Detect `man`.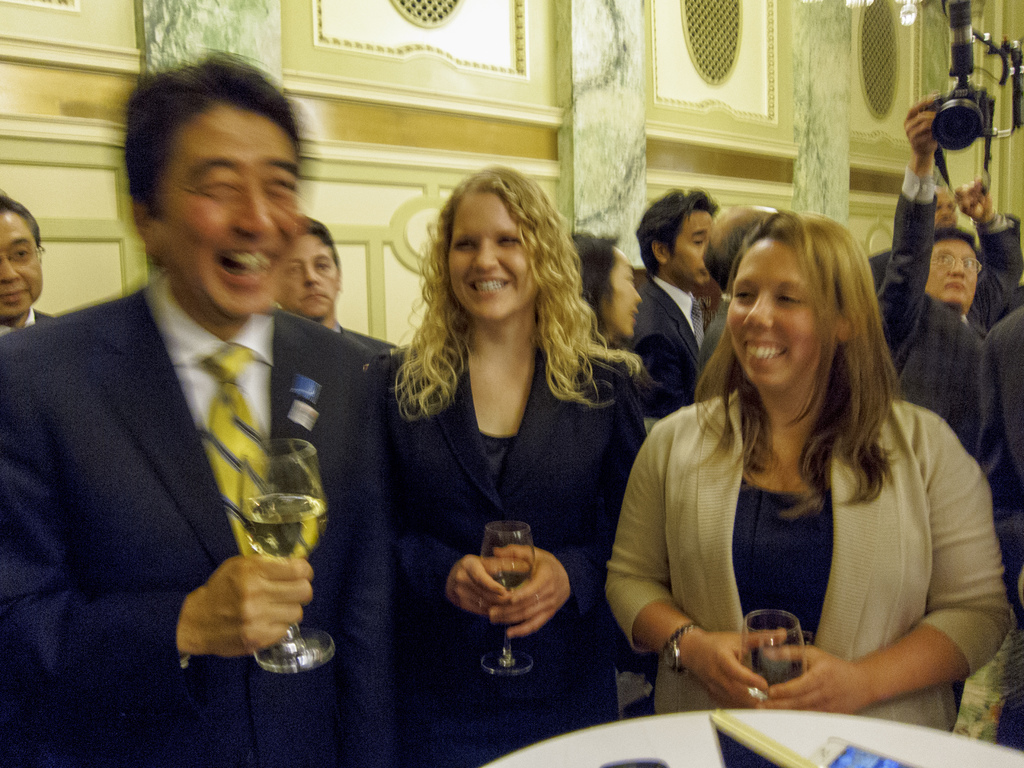
Detected at [x1=269, y1=212, x2=413, y2=384].
